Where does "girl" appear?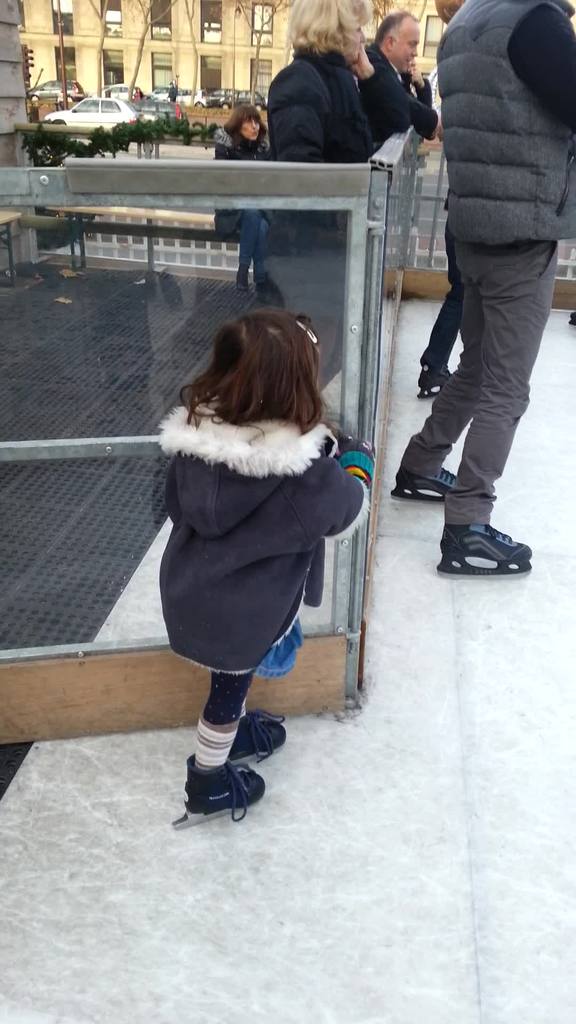
Appears at region(159, 312, 372, 813).
